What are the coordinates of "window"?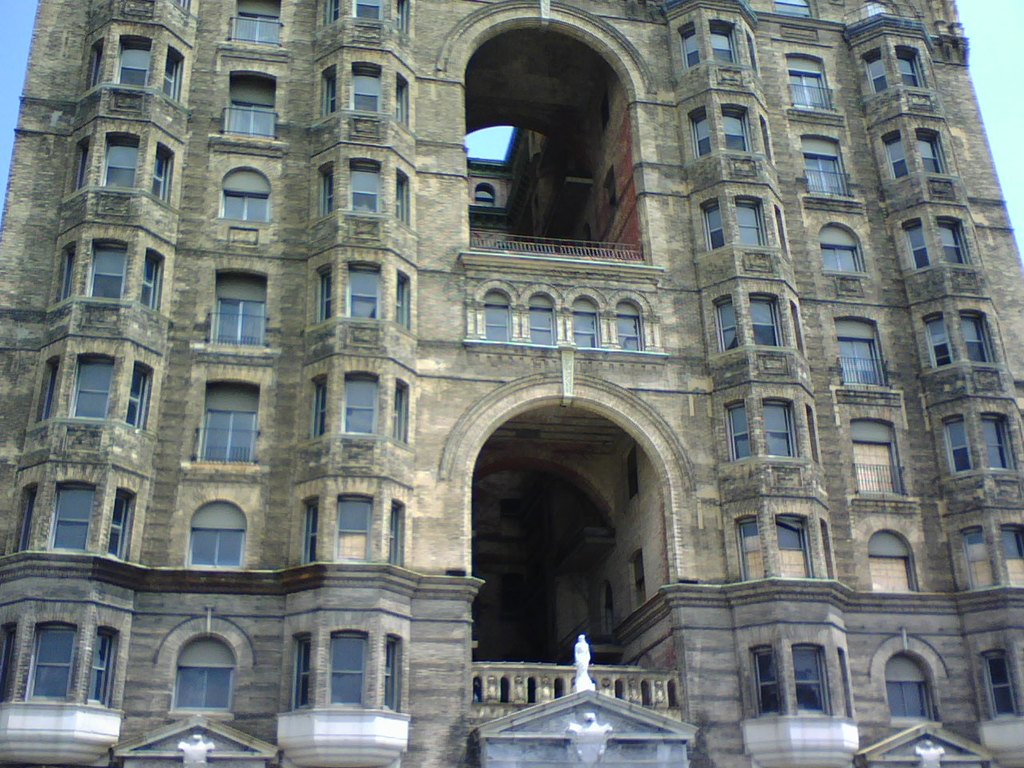
region(725, 410, 746, 458).
